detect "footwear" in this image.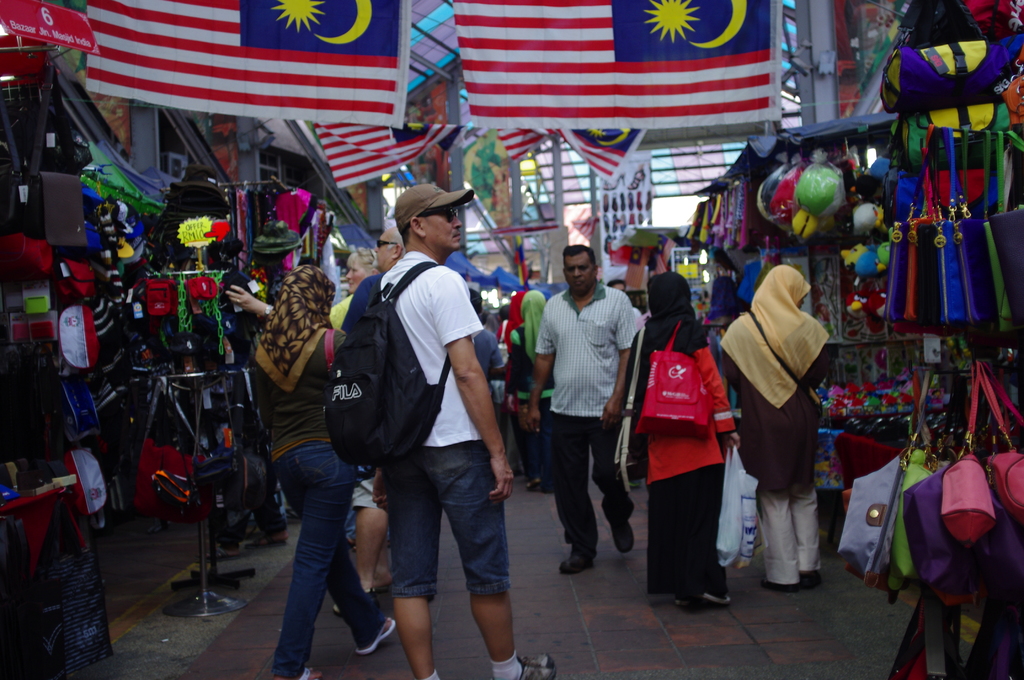
Detection: box=[514, 652, 552, 679].
